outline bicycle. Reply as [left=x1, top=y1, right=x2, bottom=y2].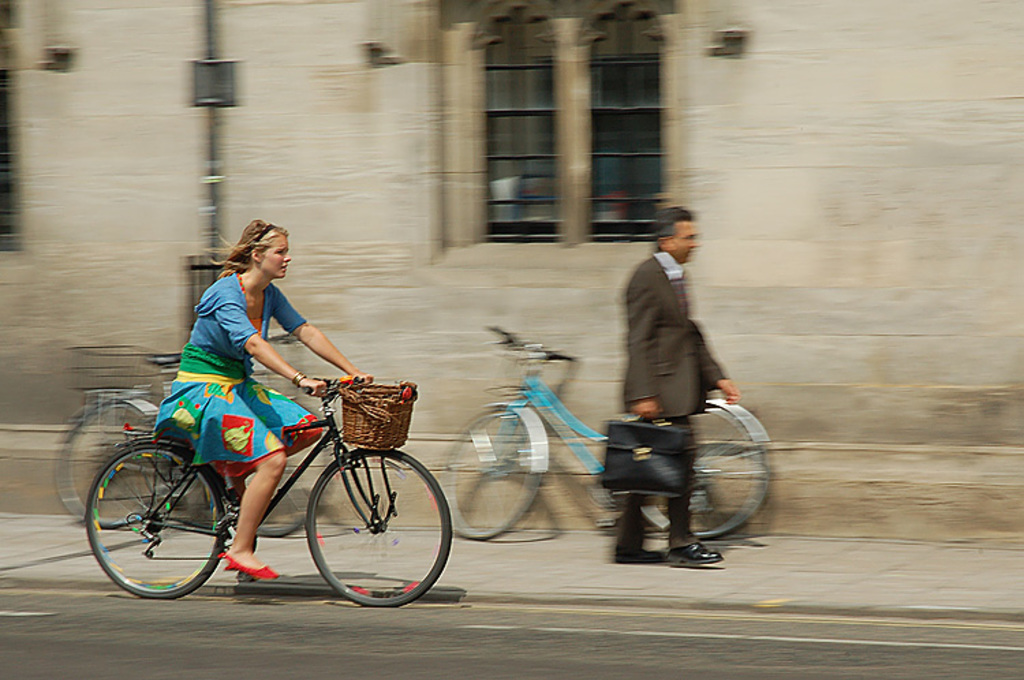
[left=444, top=324, right=774, bottom=537].
